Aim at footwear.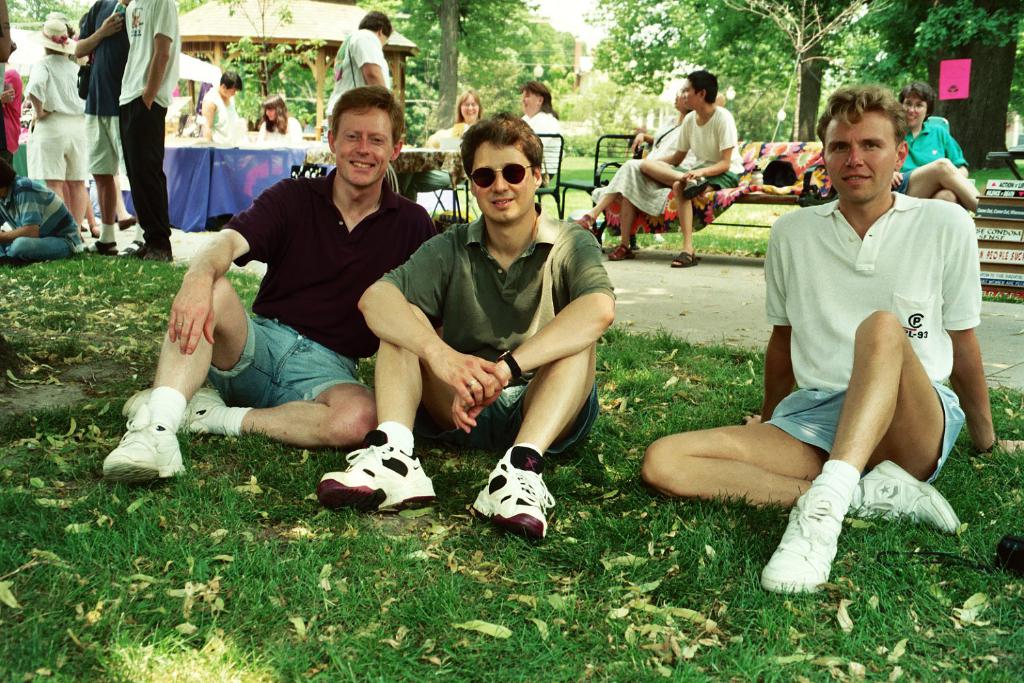
Aimed at BBox(102, 406, 193, 483).
